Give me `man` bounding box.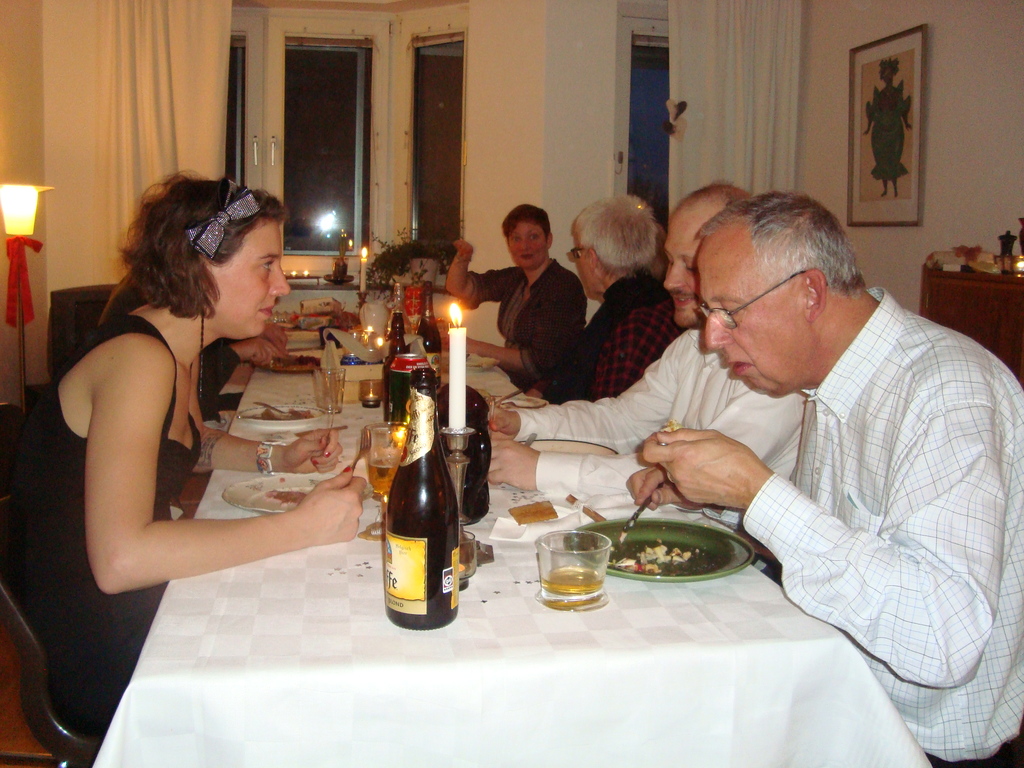
(490, 175, 802, 501).
